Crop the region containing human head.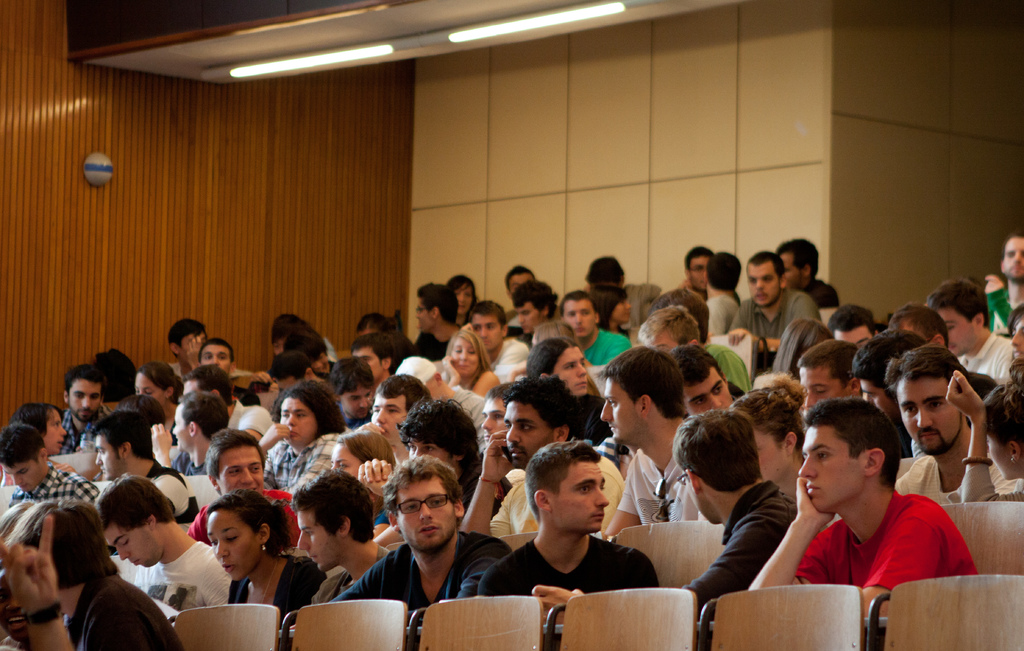
Crop region: 479/383/510/441.
